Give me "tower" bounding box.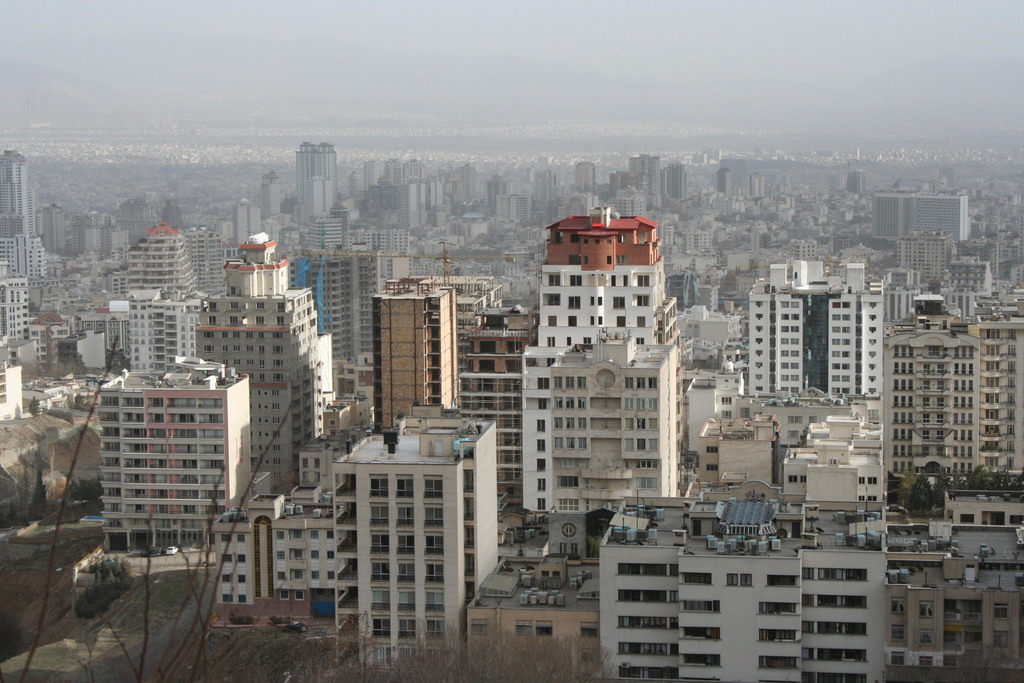
(left=83, top=357, right=276, bottom=586).
